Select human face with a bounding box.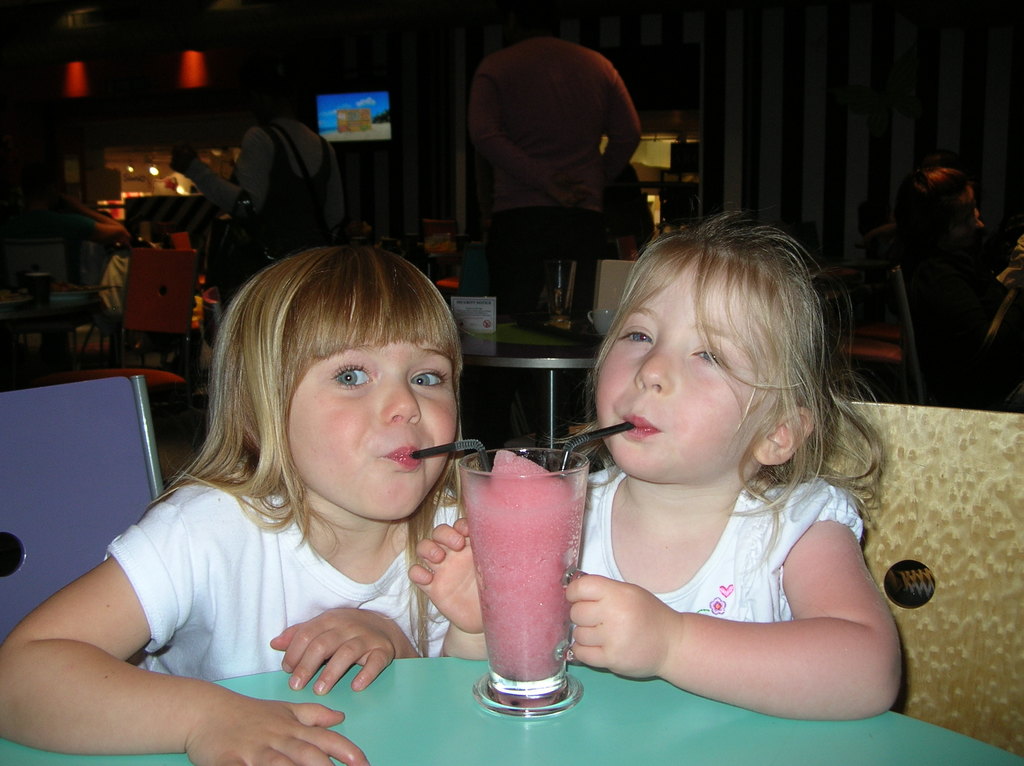
l=287, t=335, r=458, b=520.
